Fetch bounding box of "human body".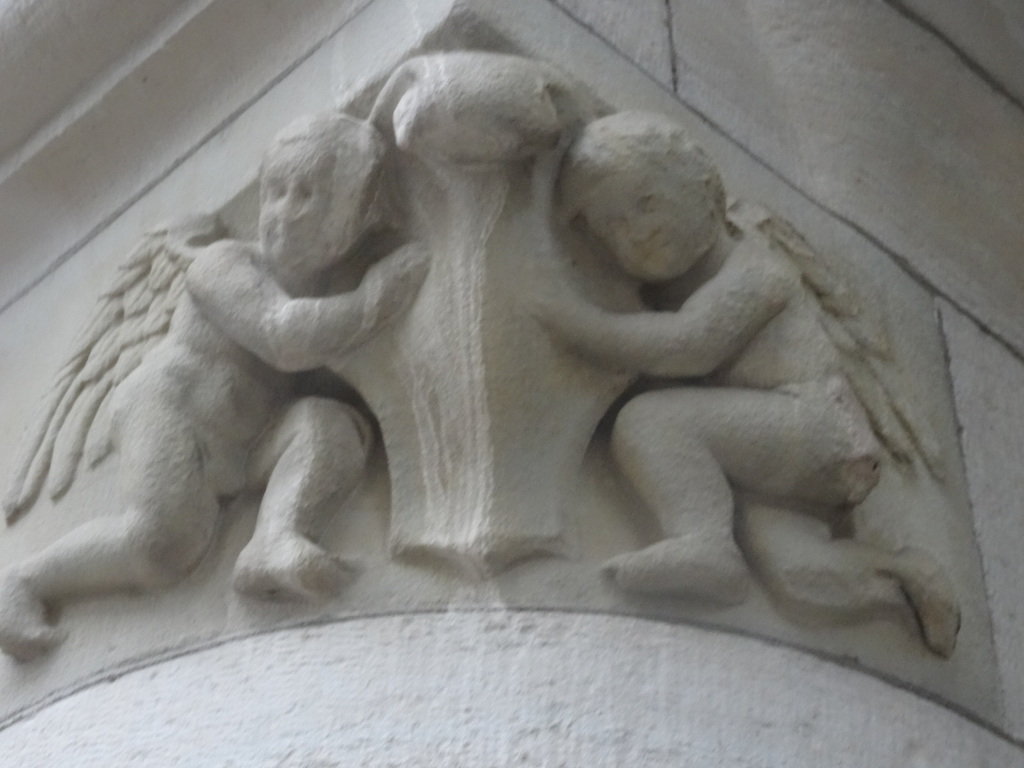
Bbox: locate(0, 242, 434, 665).
